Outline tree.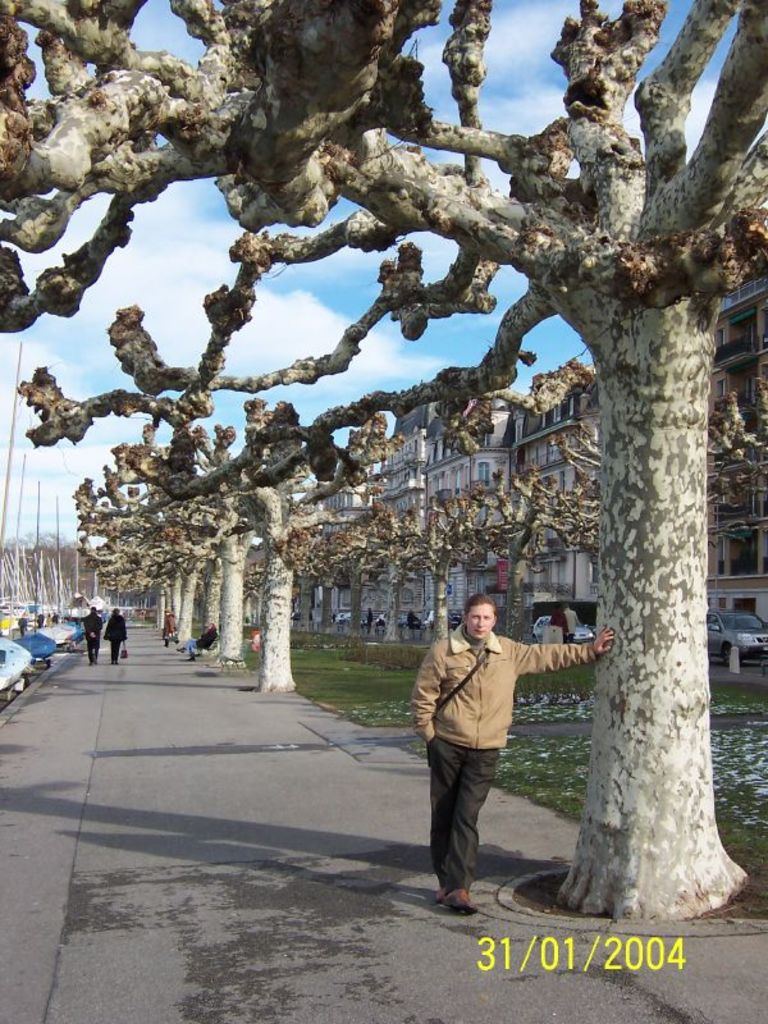
Outline: bbox=(165, 570, 197, 632).
